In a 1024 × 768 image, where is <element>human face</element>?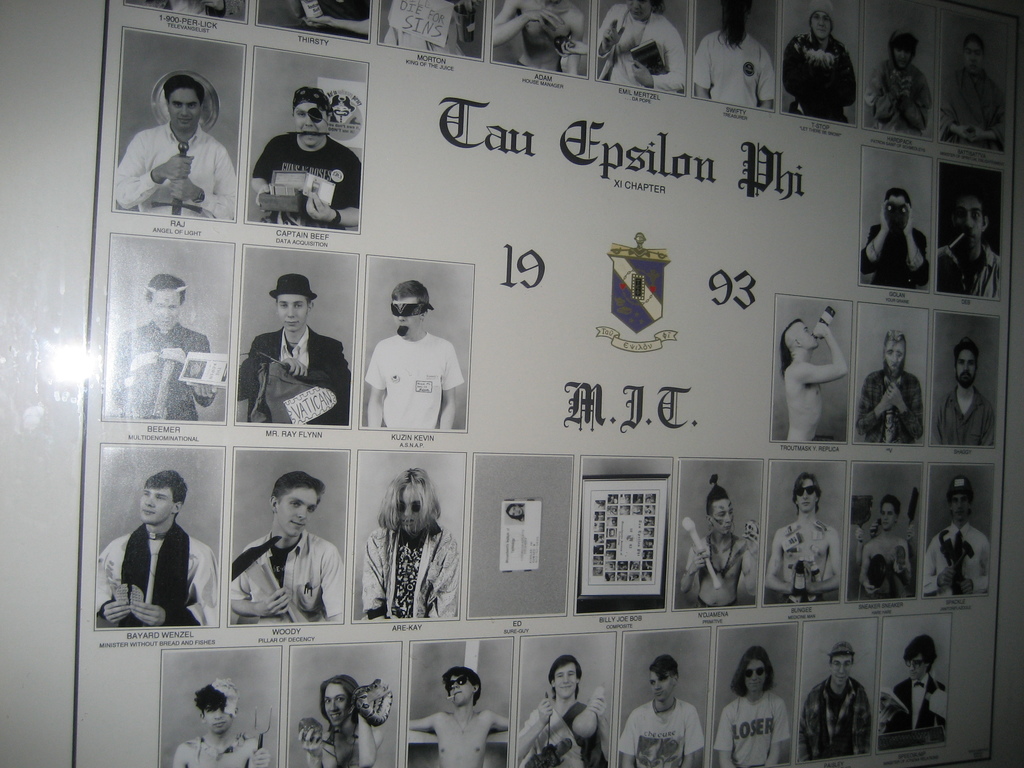
Rect(624, 0, 652, 22).
